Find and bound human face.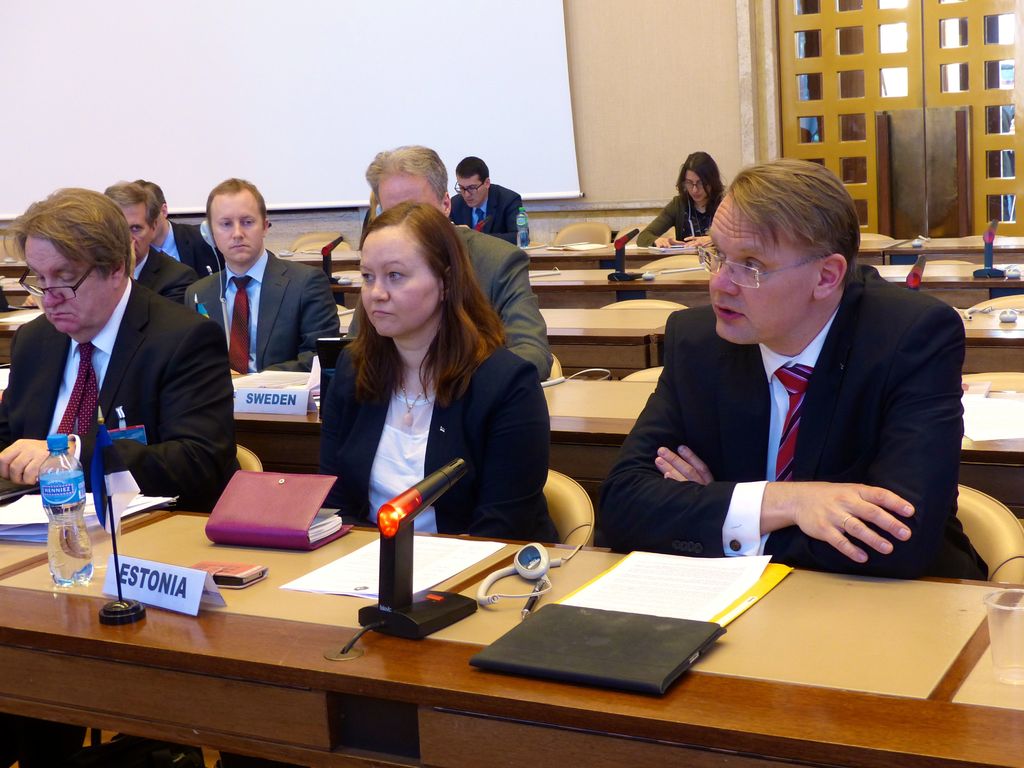
Bound: bbox(700, 204, 813, 344).
